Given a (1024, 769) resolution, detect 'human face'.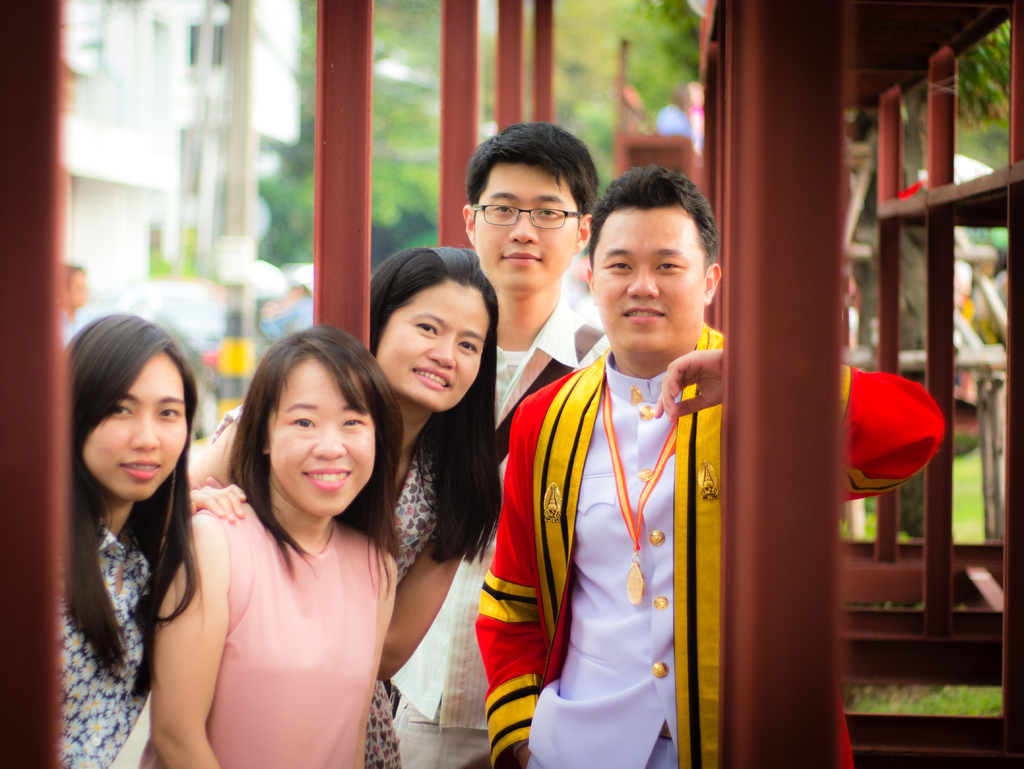
473:158:582:304.
